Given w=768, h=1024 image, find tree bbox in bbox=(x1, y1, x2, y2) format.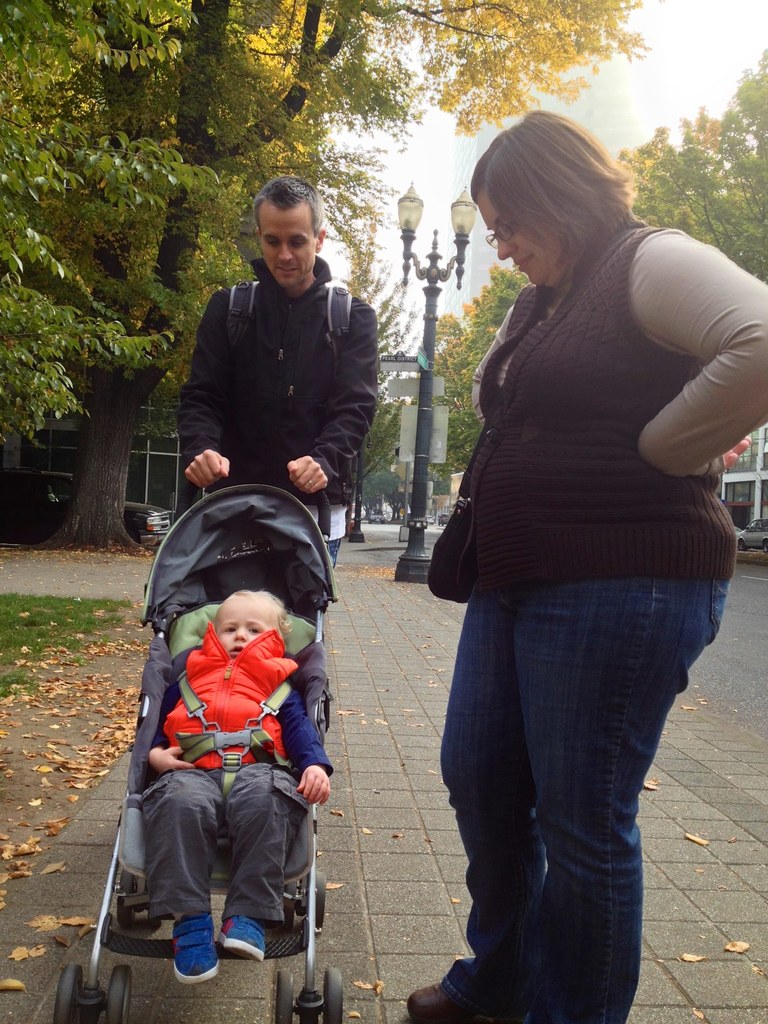
bbox=(42, 0, 429, 547).
